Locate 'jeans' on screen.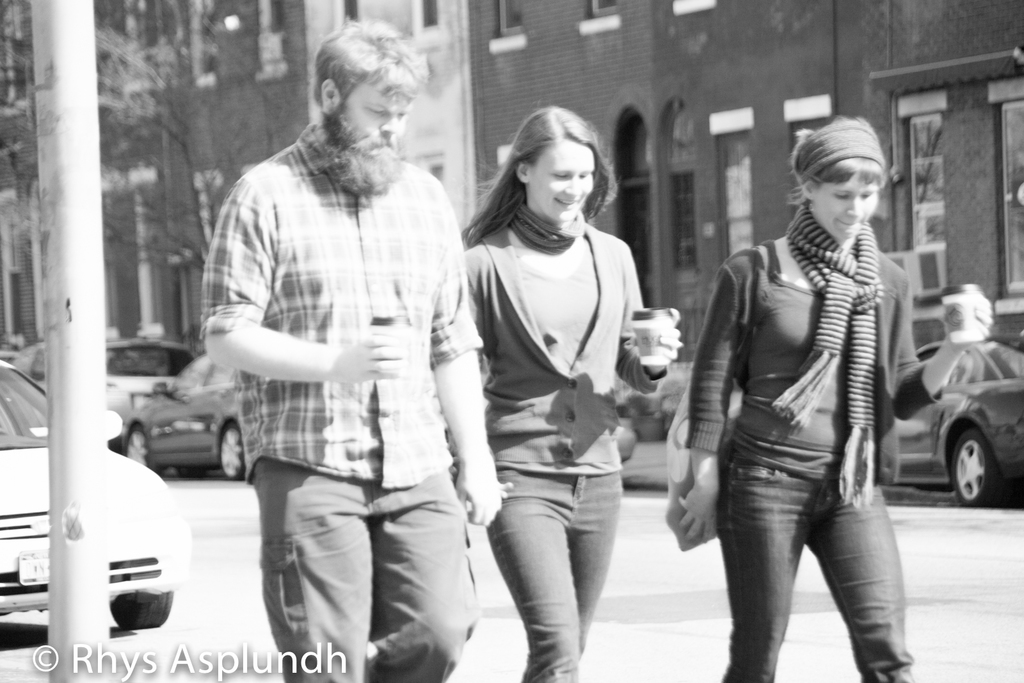
On screen at box=[487, 470, 625, 682].
